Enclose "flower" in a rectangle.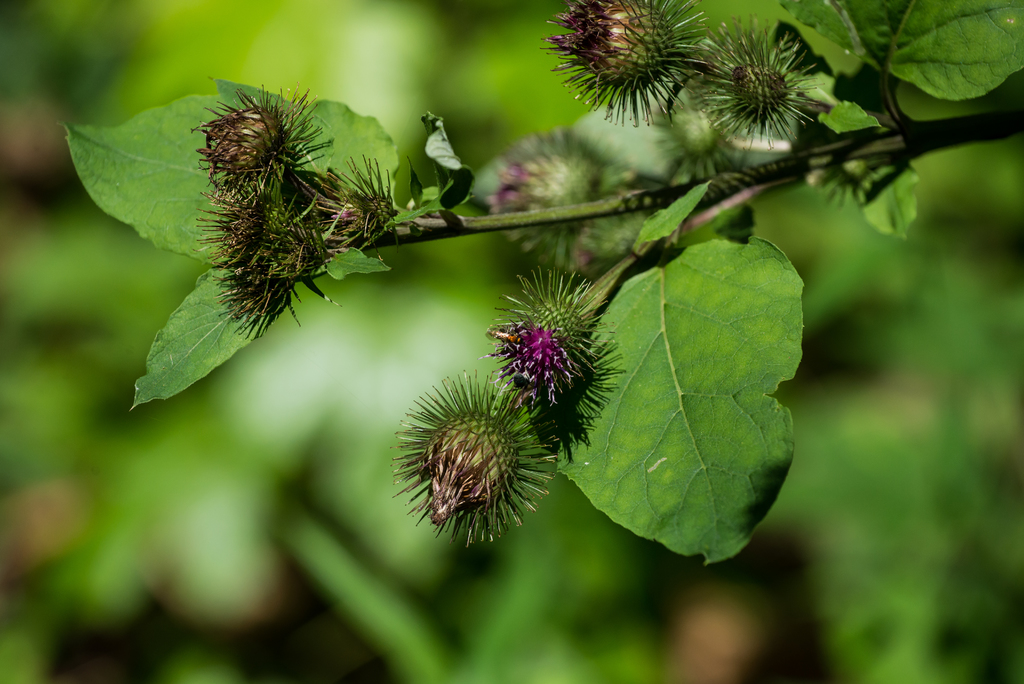
detection(490, 266, 626, 462).
